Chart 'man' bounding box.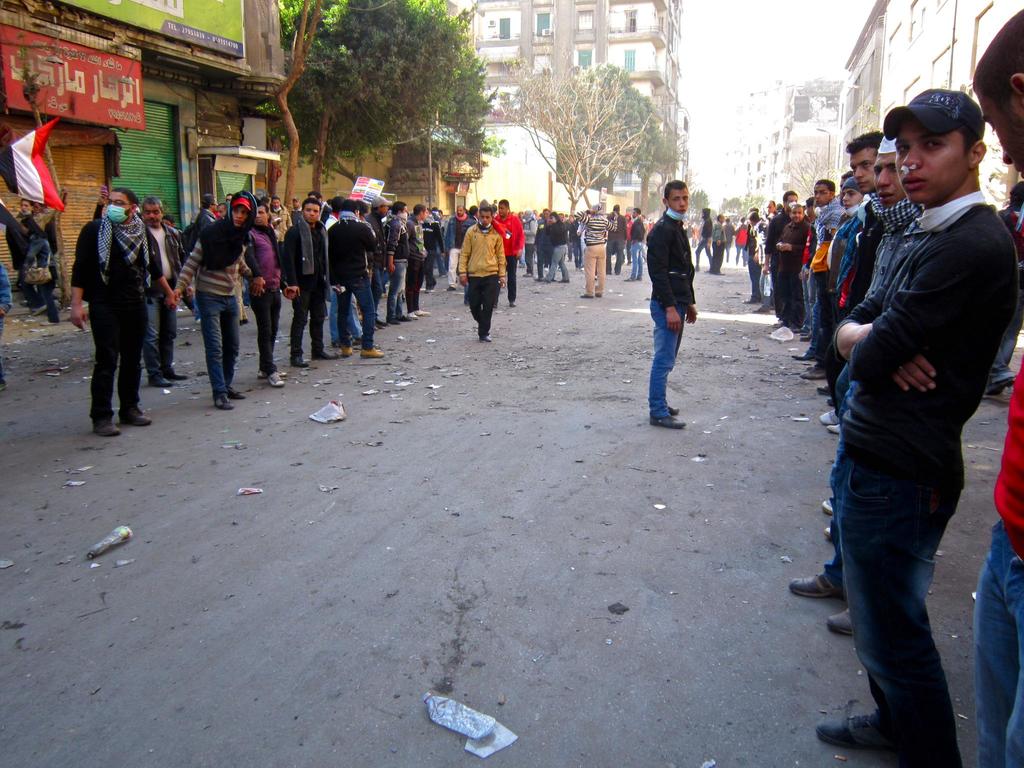
Charted: [481,196,523,312].
